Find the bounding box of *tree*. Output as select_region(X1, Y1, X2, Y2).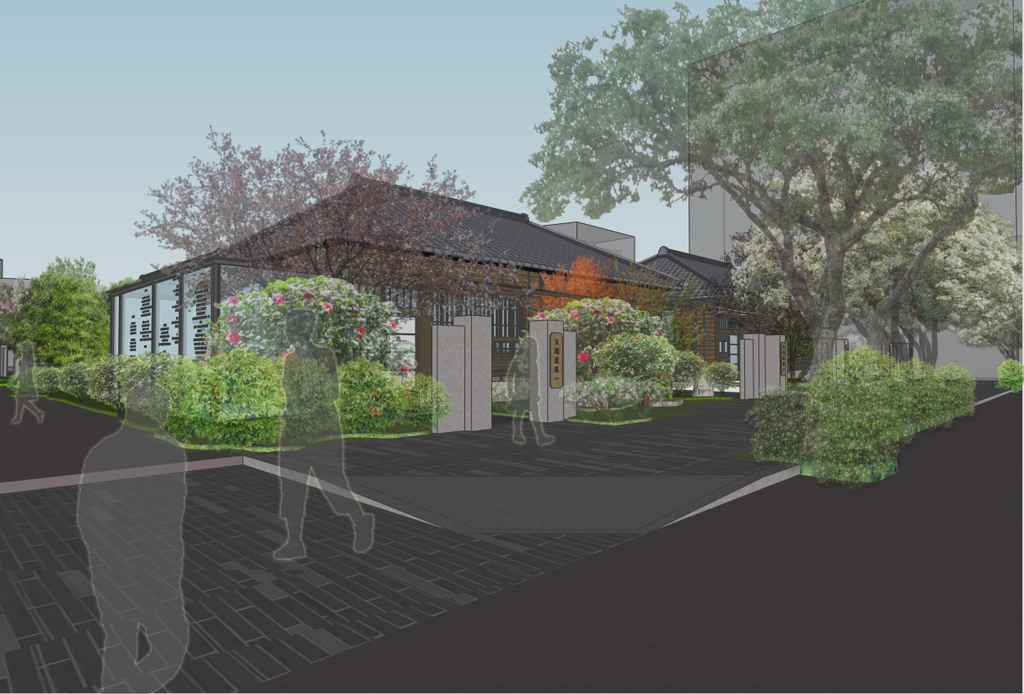
select_region(531, 255, 705, 350).
